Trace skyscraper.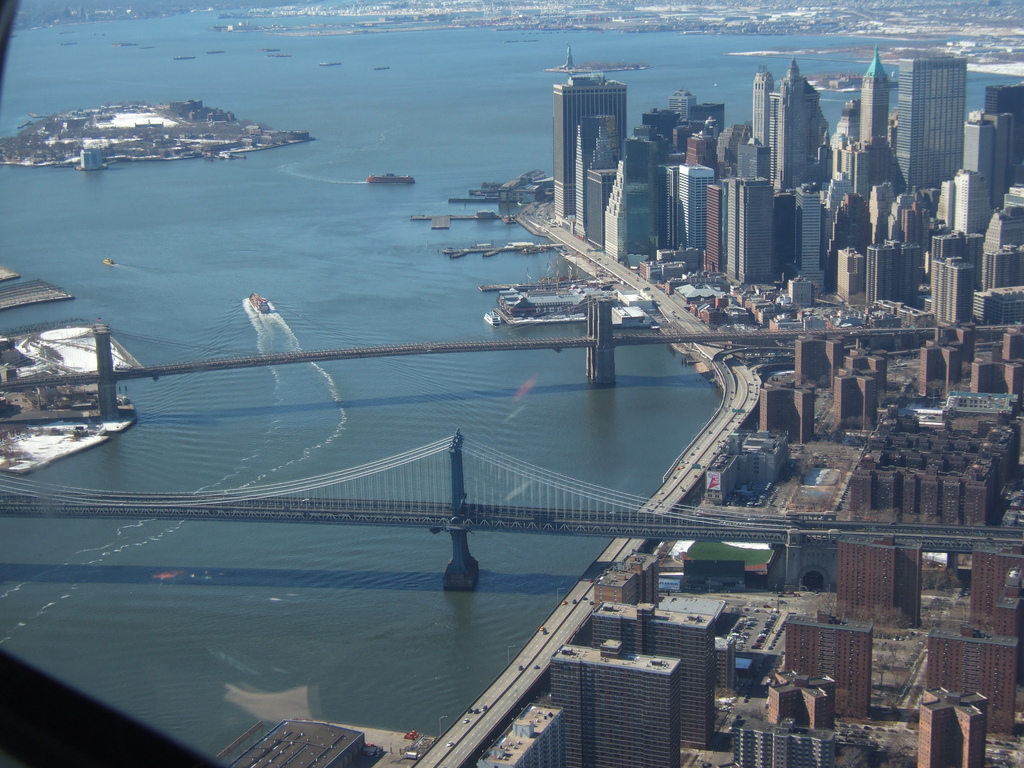
Traced to rect(545, 636, 684, 767).
